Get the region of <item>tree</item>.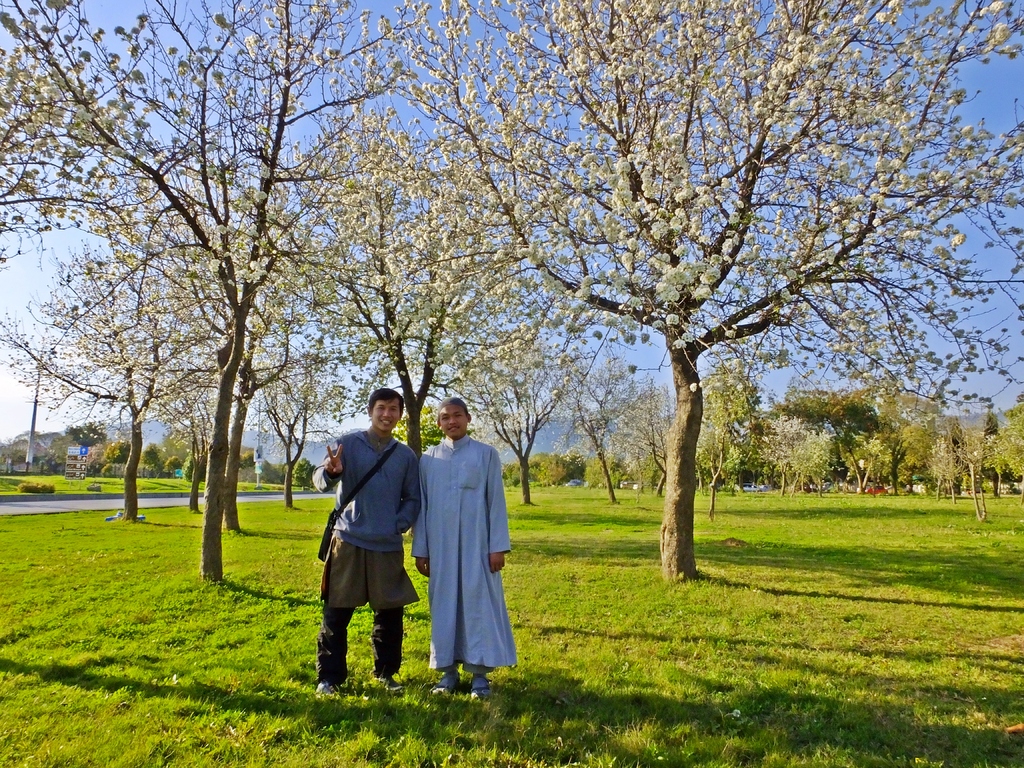
BBox(253, 247, 326, 516).
